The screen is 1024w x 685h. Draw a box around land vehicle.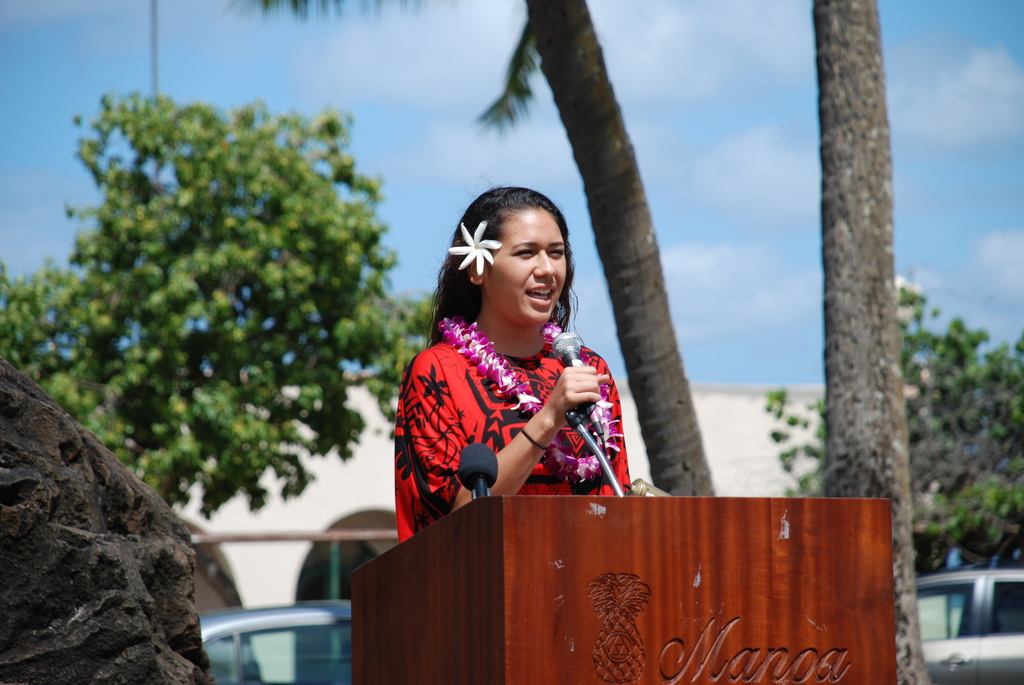
left=915, top=566, right=1023, bottom=684.
